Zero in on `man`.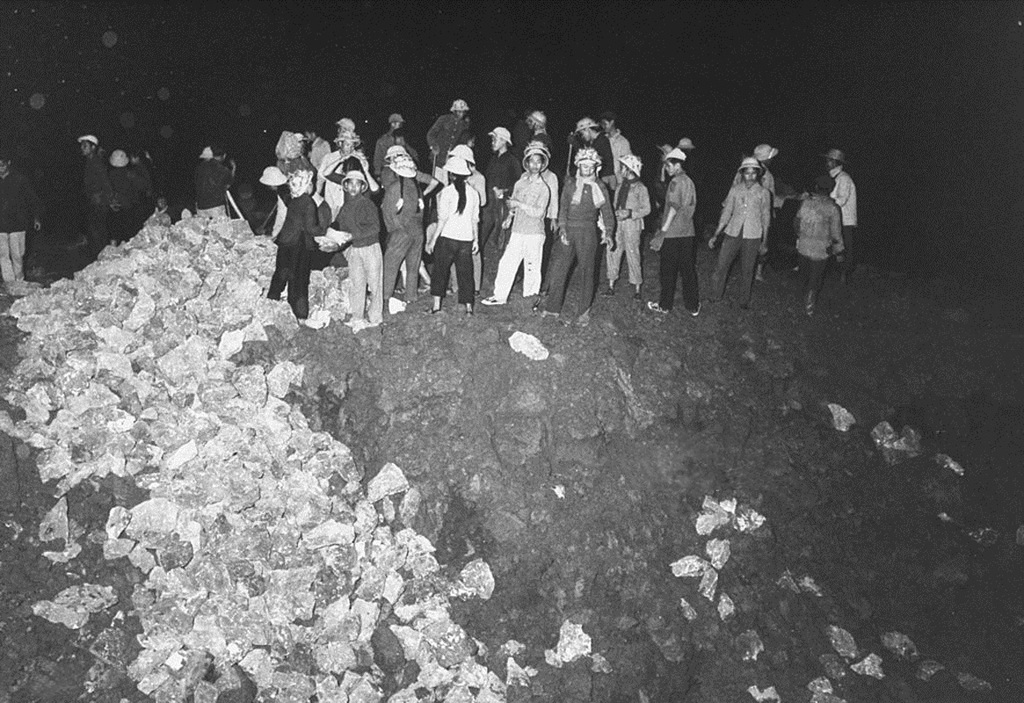
Zeroed in: 482:127:524:250.
